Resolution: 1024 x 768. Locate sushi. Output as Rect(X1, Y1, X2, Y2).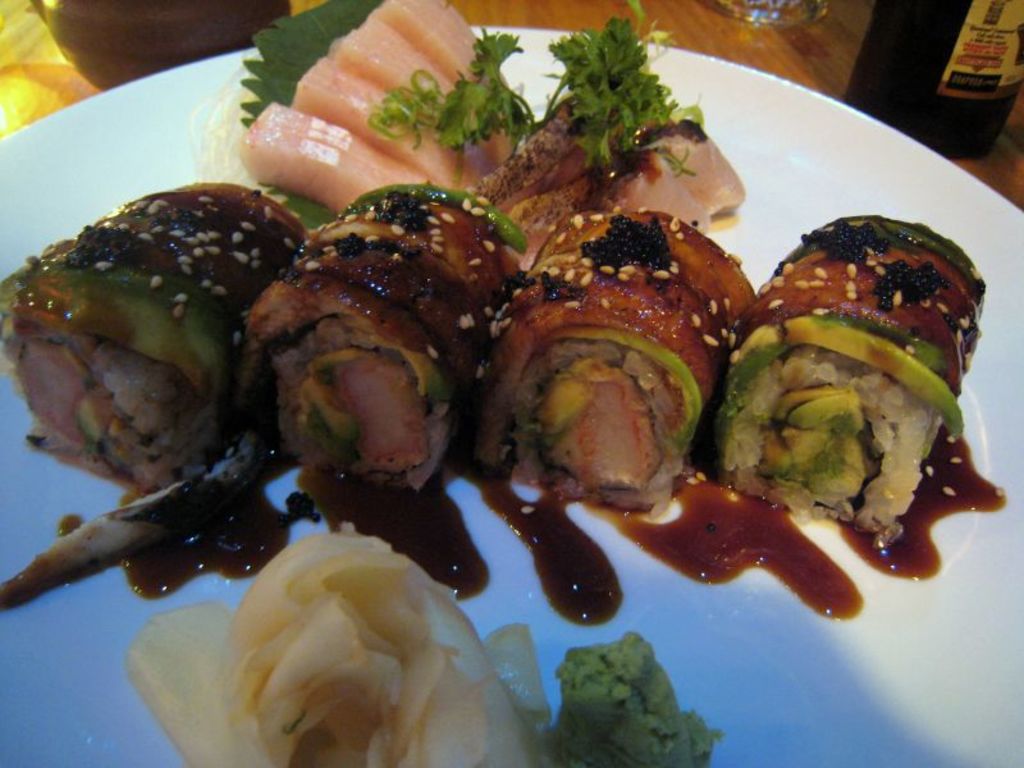
Rect(454, 211, 754, 504).
